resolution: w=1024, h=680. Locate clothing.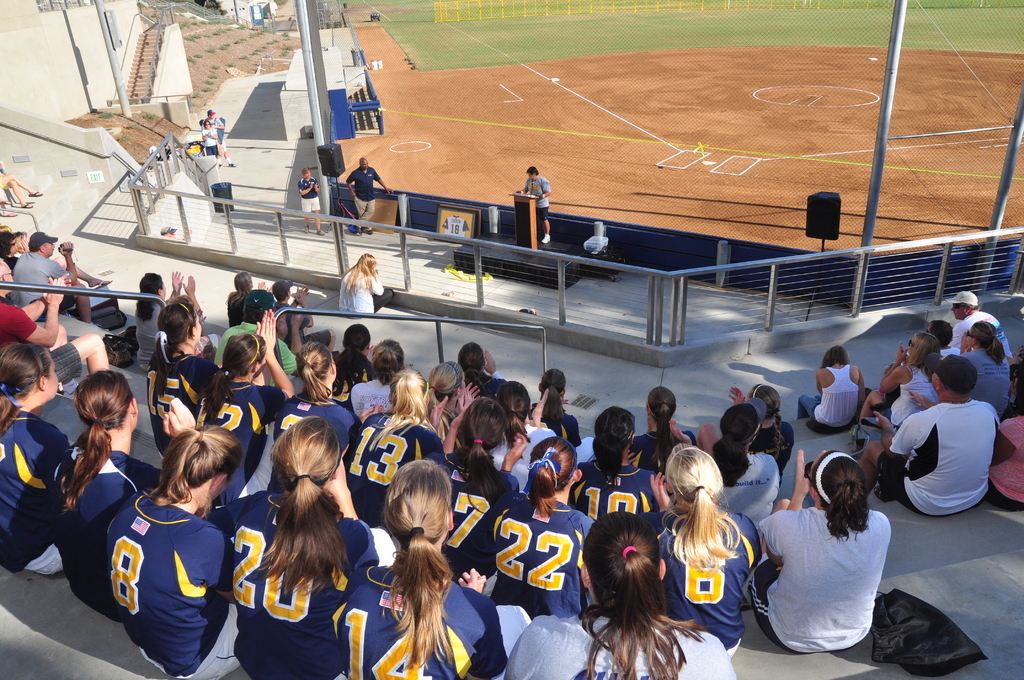
[193, 117, 221, 159].
